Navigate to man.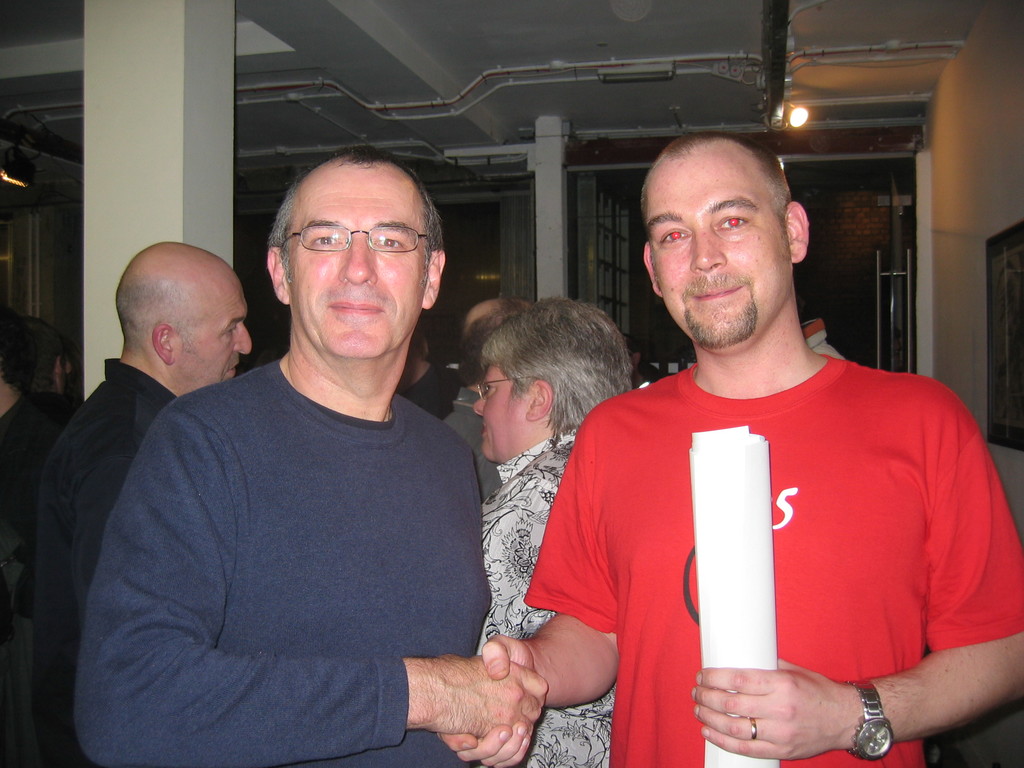
Navigation target: [444,297,533,502].
